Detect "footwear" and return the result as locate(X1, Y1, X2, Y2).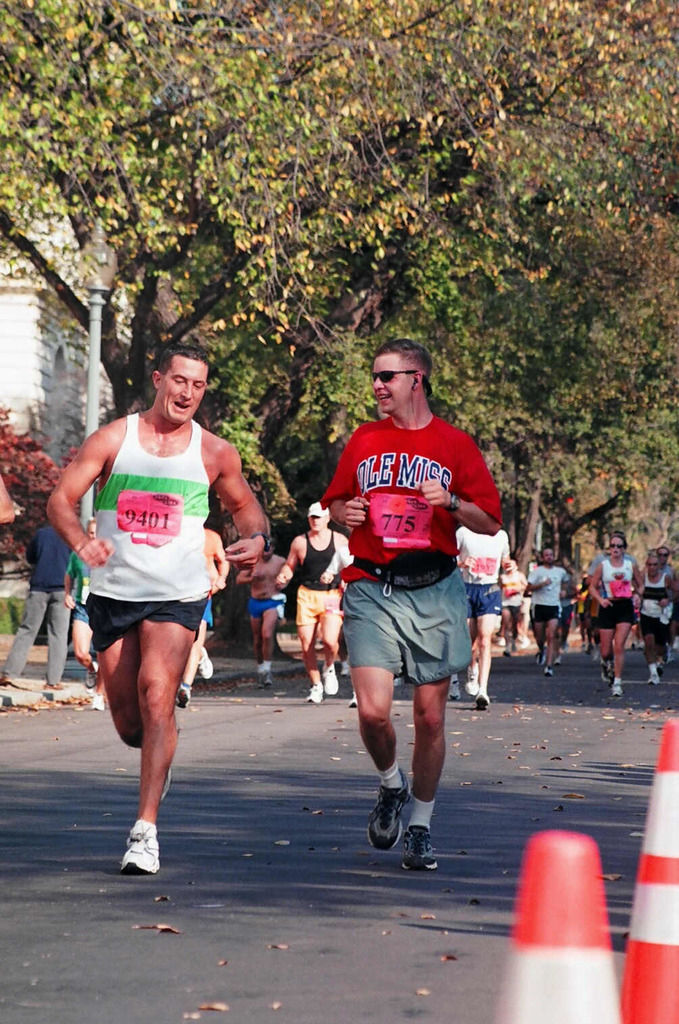
locate(85, 659, 97, 686).
